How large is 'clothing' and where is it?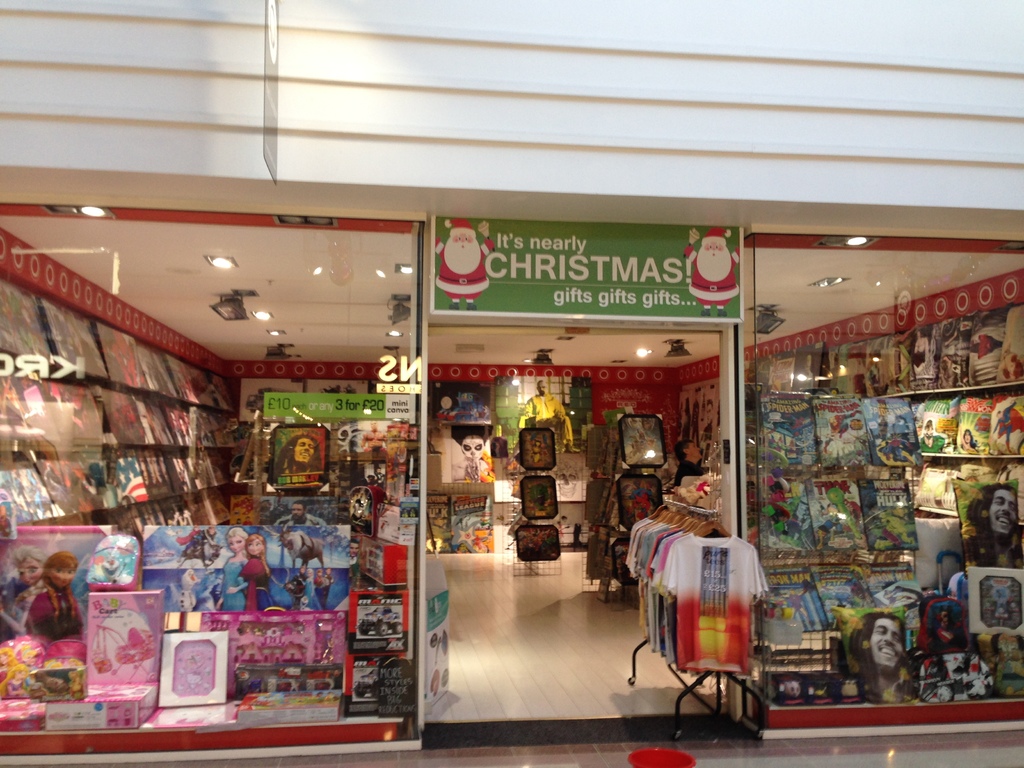
Bounding box: rect(517, 392, 573, 445).
